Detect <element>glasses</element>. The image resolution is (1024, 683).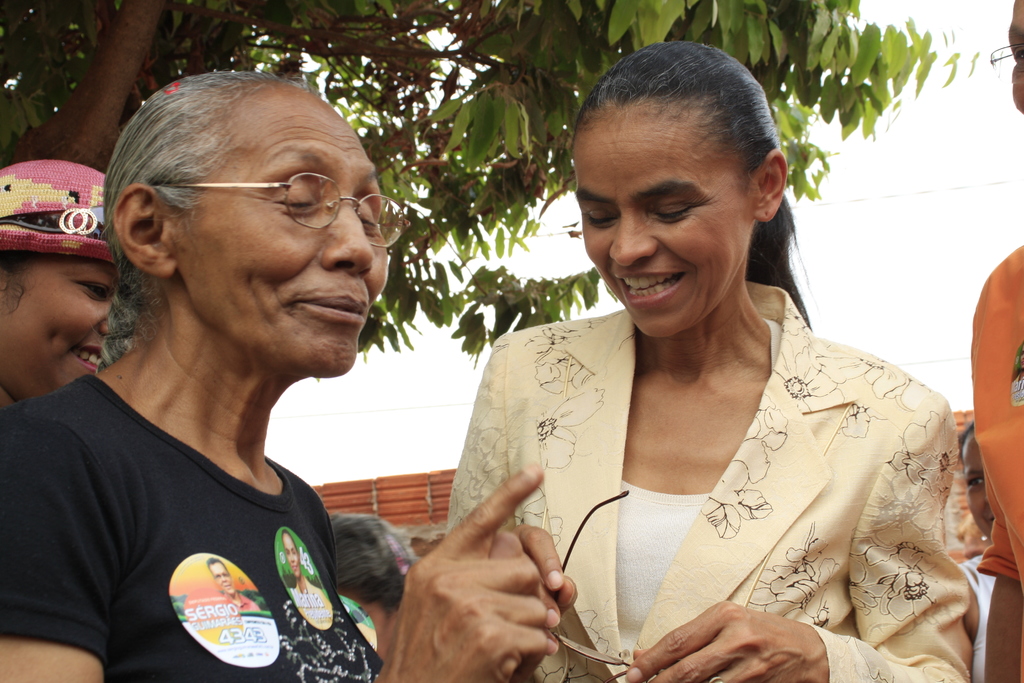
[559, 490, 636, 682].
